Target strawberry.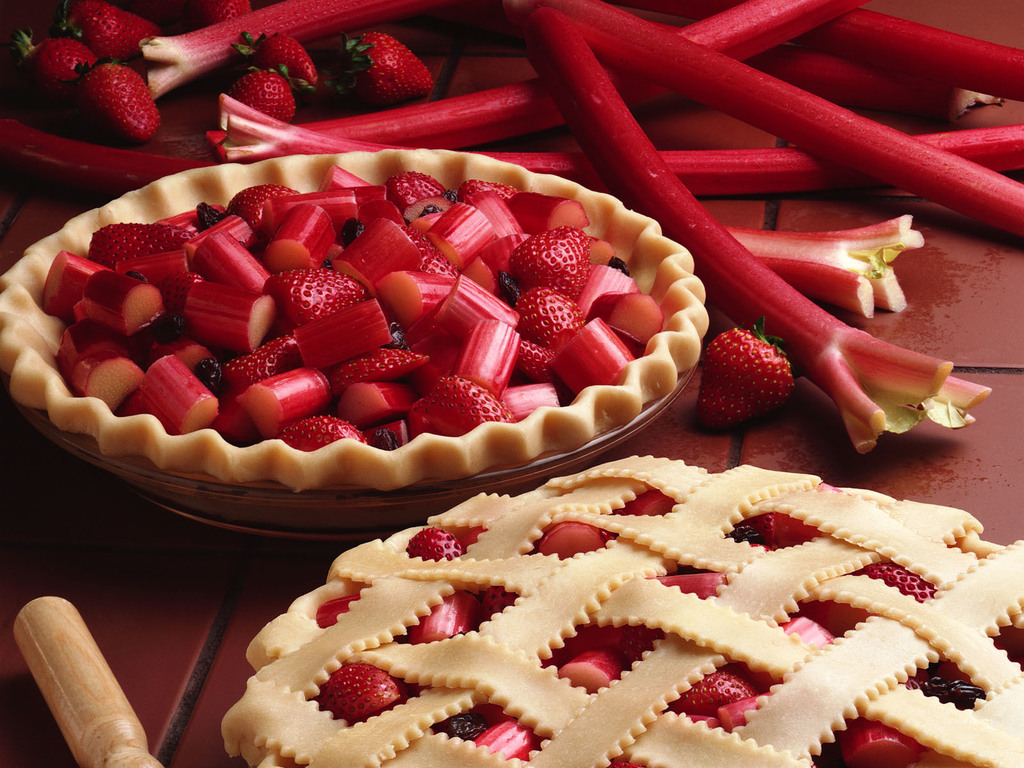
Target region: select_region(514, 278, 589, 347).
